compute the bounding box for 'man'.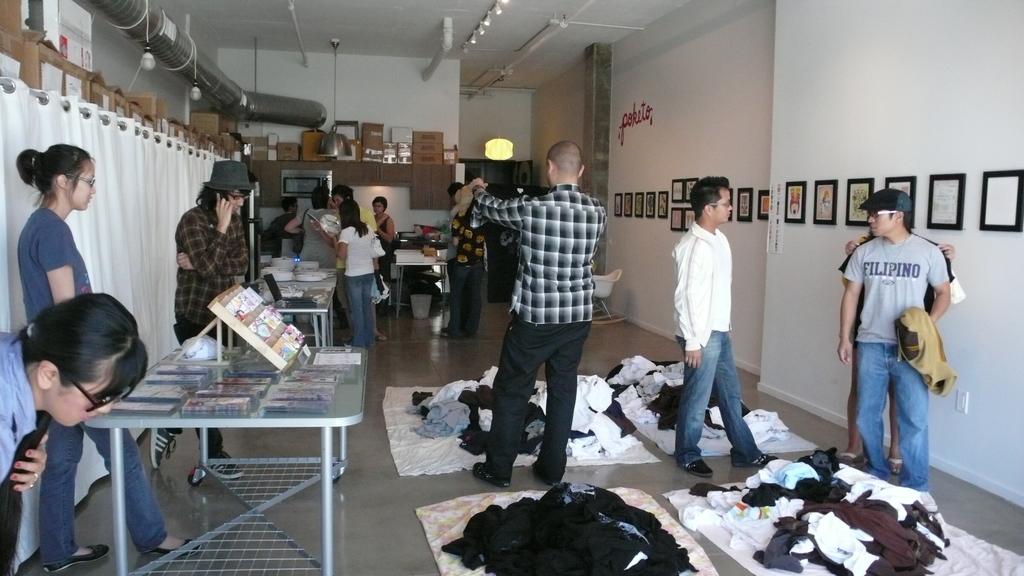
rect(838, 188, 953, 489).
